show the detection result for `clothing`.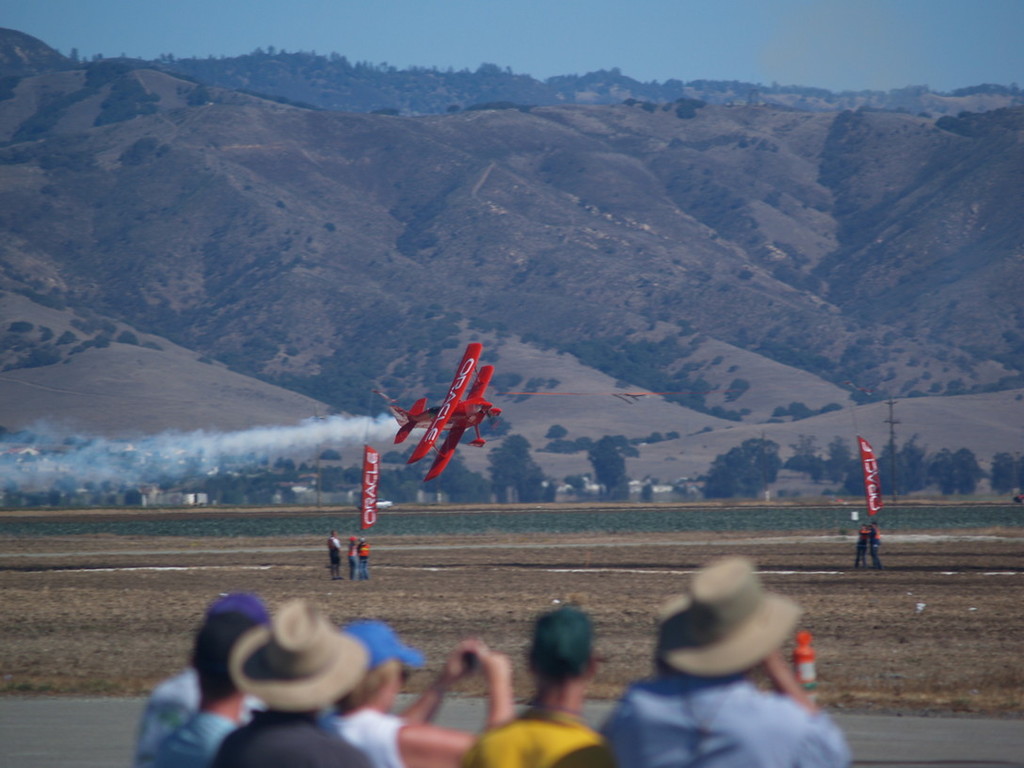
{"left": 597, "top": 676, "right": 854, "bottom": 765}.
